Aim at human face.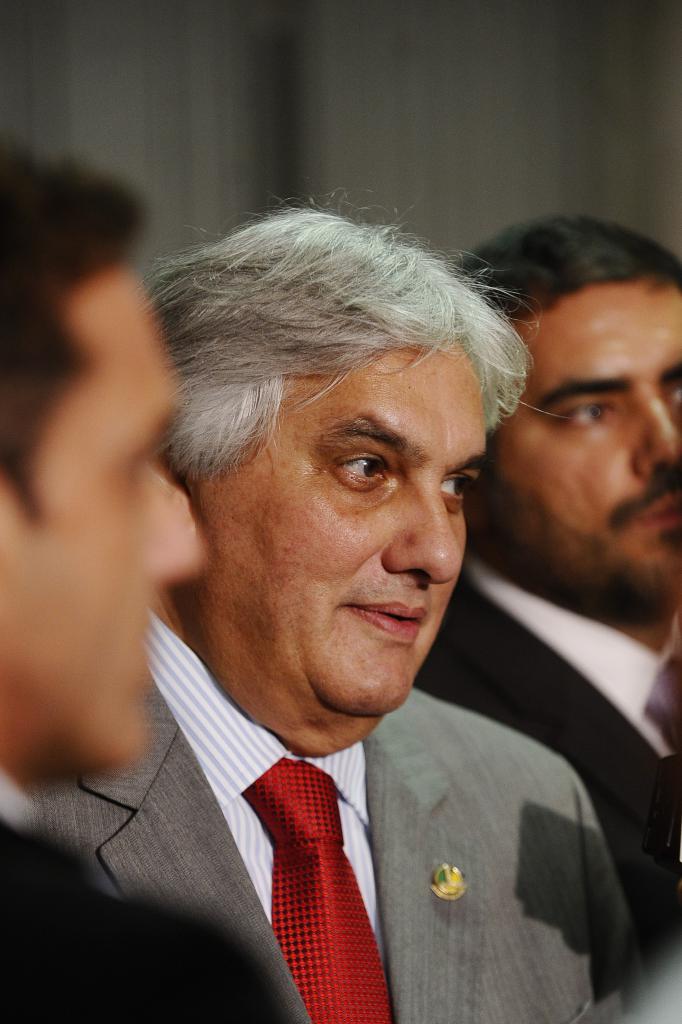
Aimed at (0,277,214,767).
